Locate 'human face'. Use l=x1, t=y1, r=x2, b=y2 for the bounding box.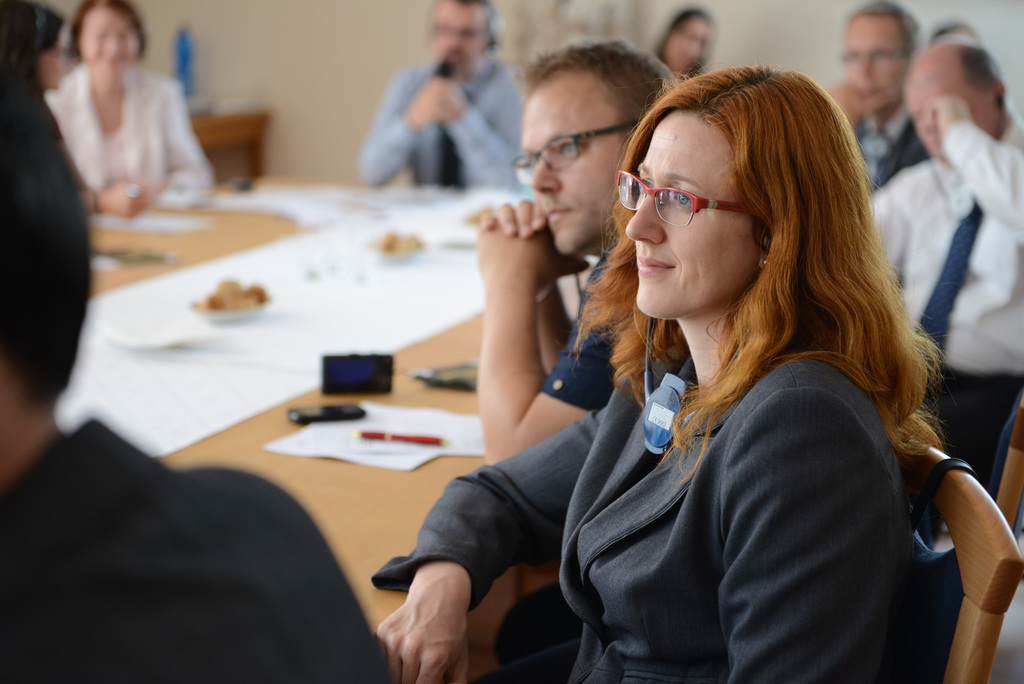
l=37, t=31, r=72, b=91.
